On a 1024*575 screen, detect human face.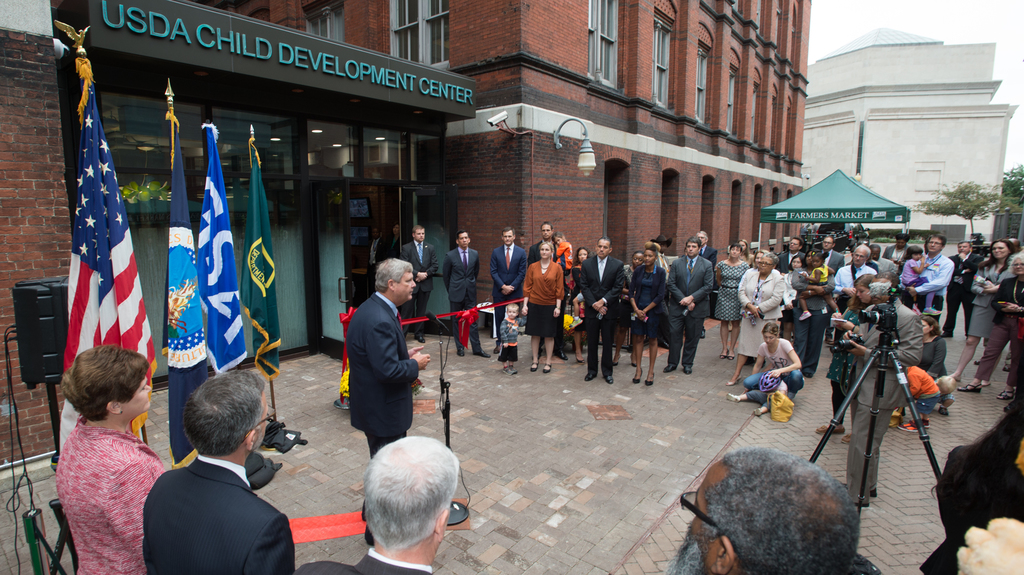
select_region(872, 278, 890, 303).
